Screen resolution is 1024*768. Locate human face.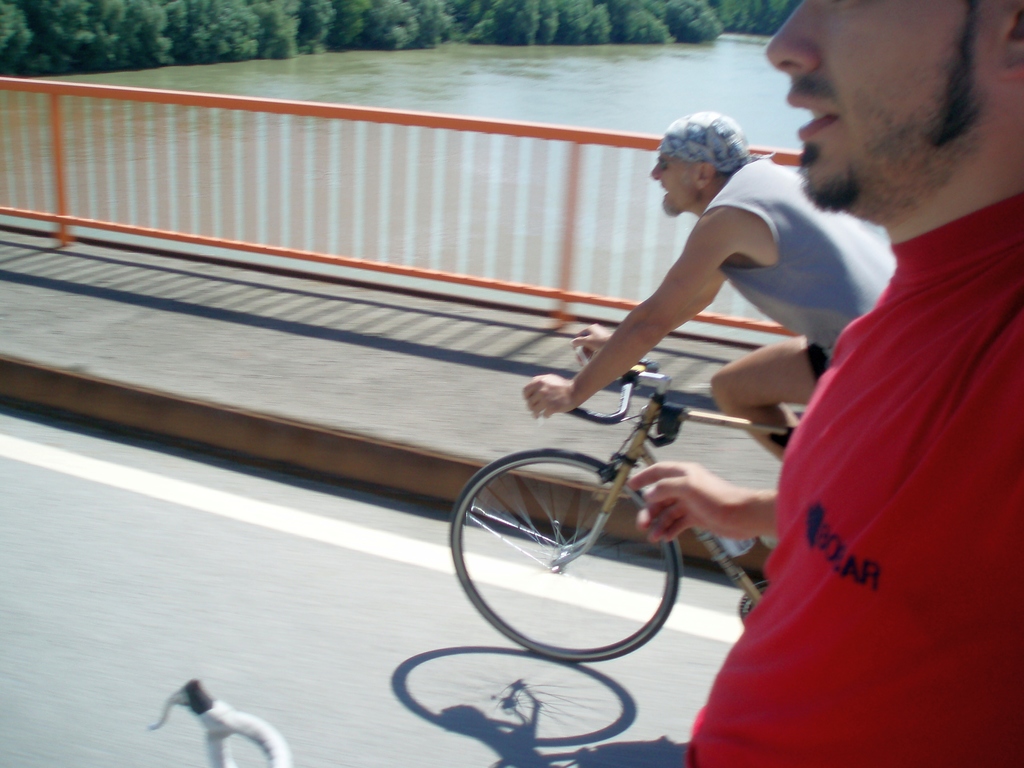
select_region(650, 150, 697, 213).
